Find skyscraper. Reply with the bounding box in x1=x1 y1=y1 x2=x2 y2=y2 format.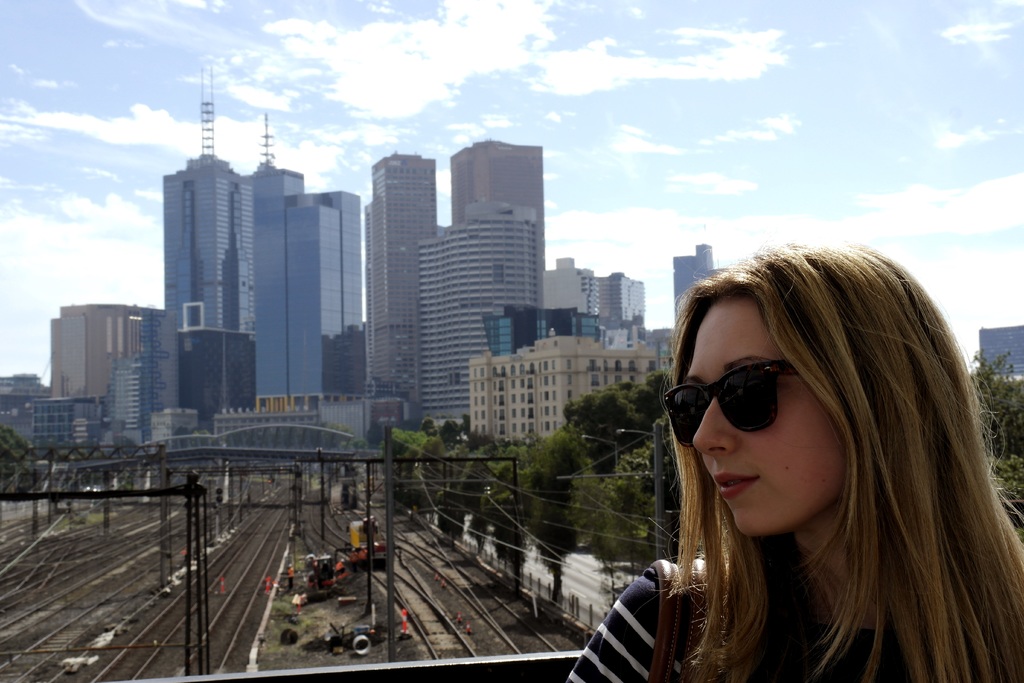
x1=433 y1=200 x2=545 y2=318.
